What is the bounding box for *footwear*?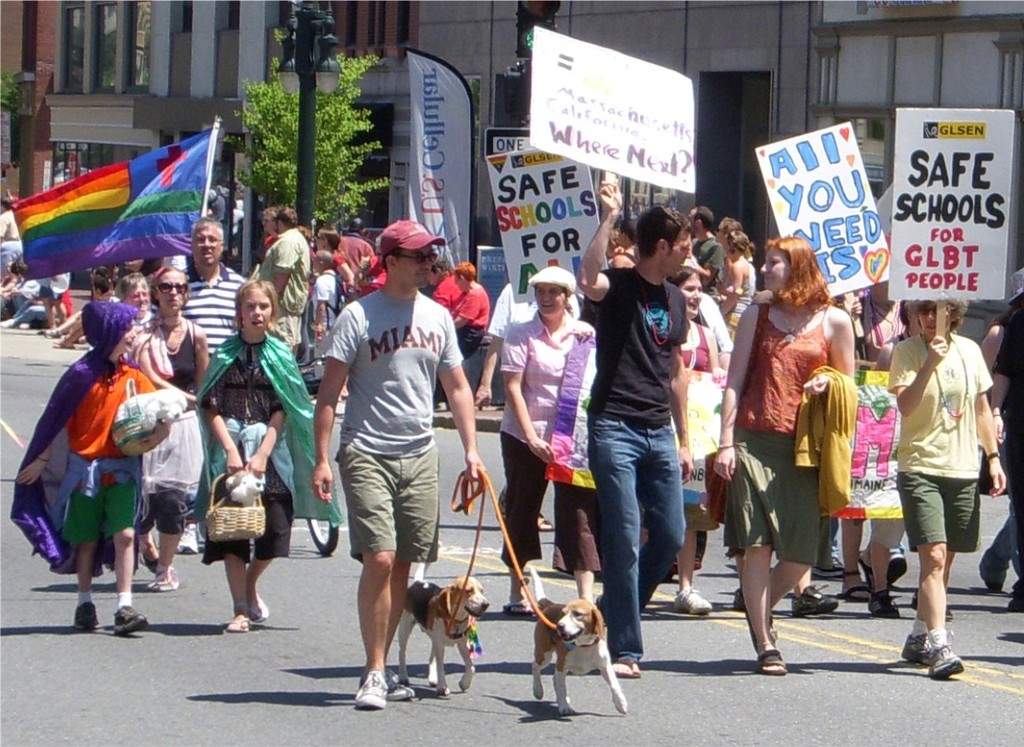
{"left": 926, "top": 642, "right": 965, "bottom": 683}.
